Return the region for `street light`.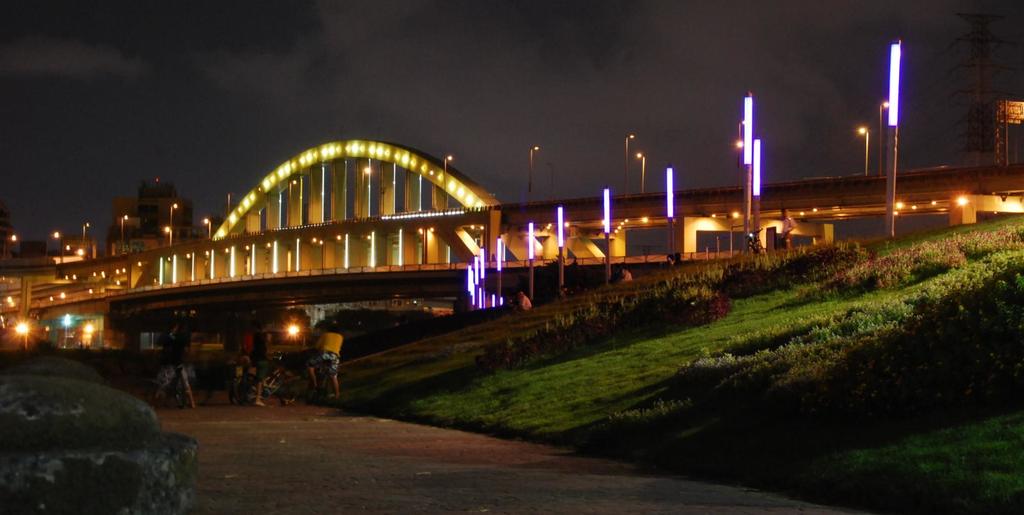
{"x1": 12, "y1": 318, "x2": 34, "y2": 352}.
